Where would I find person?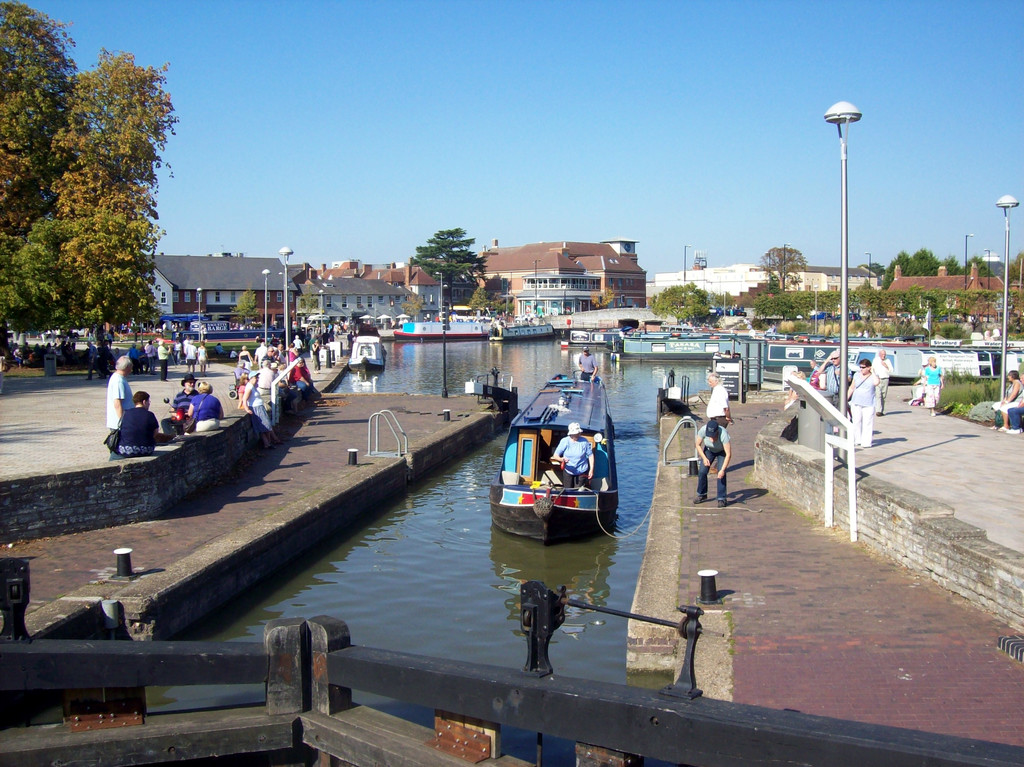
At 996,373,1023,430.
